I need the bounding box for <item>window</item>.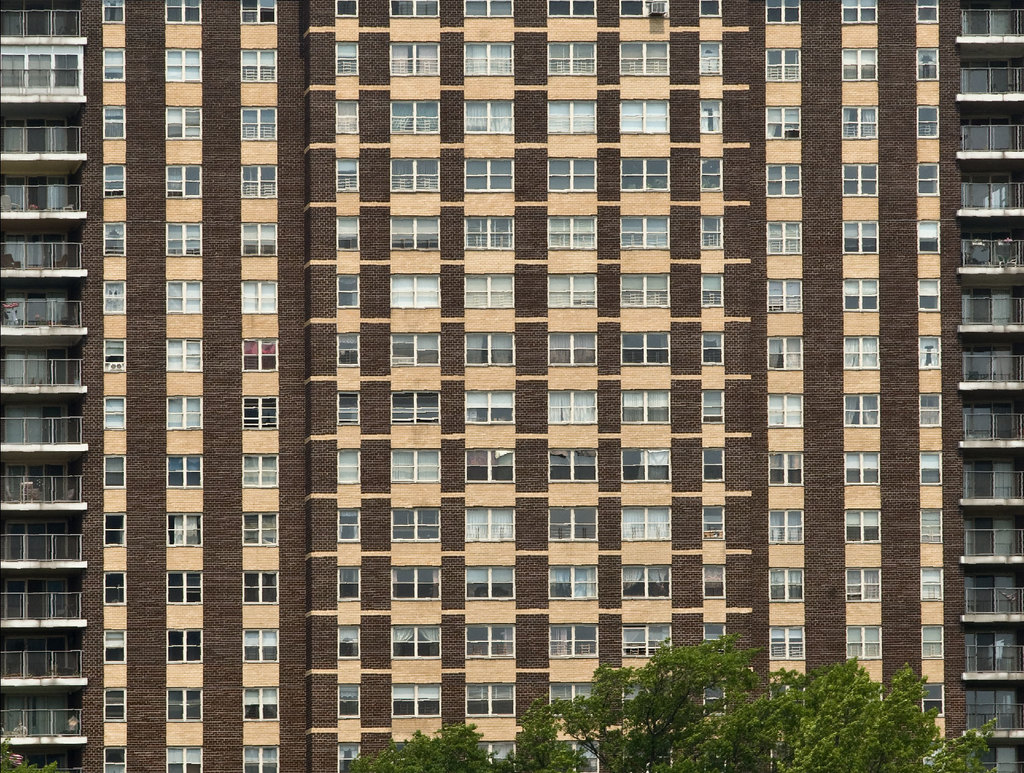
Here it is: region(391, 334, 440, 370).
